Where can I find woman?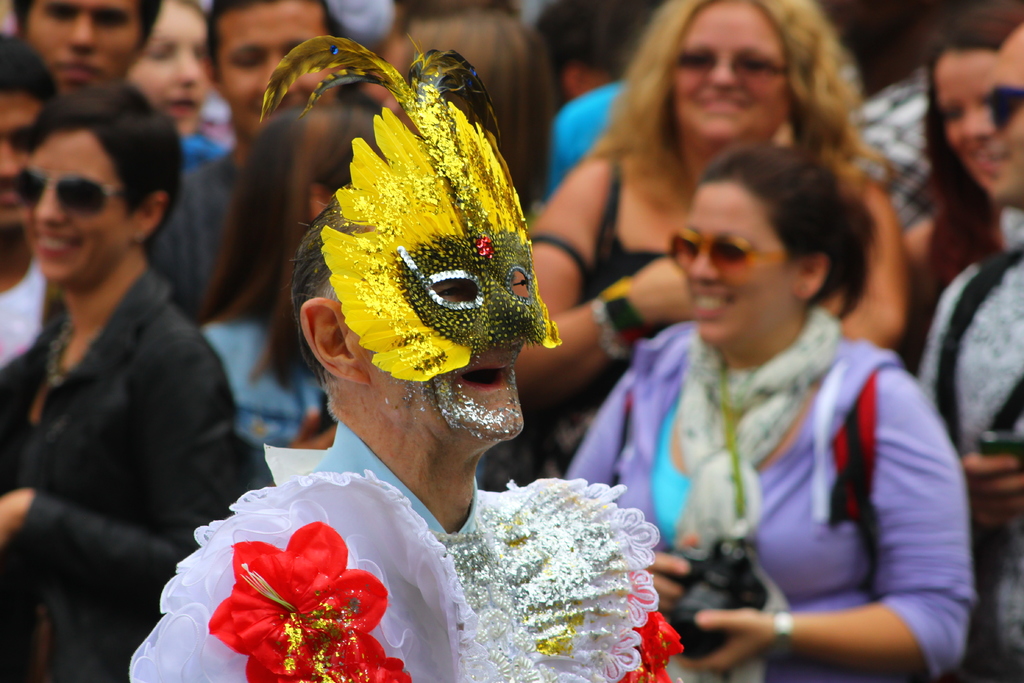
You can find it at select_region(899, 21, 1023, 324).
